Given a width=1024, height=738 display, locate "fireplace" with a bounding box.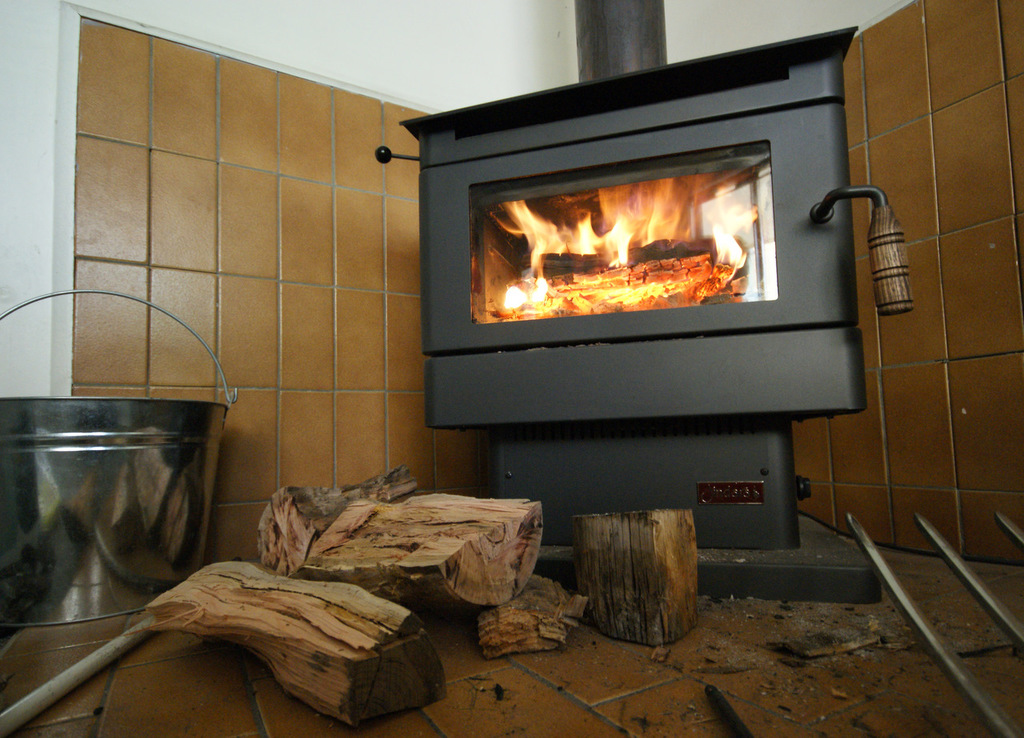
Located: pyautogui.locateOnScreen(380, 31, 883, 604).
